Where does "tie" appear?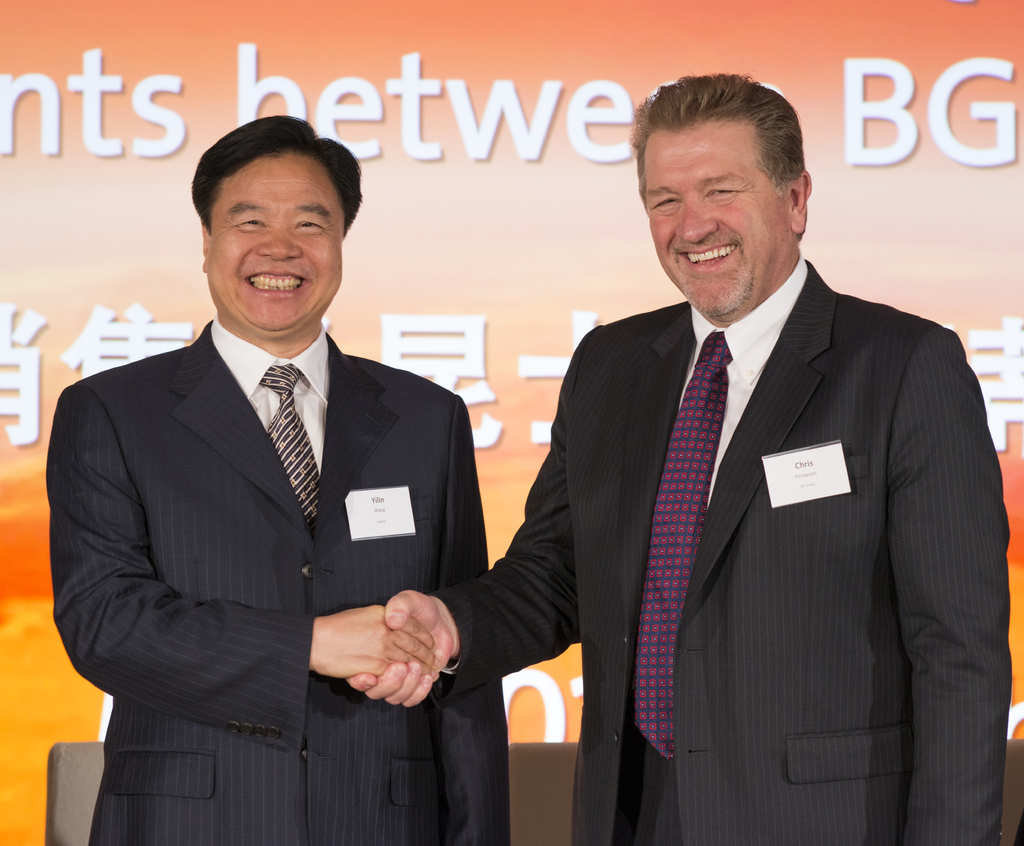
Appears at [256, 365, 328, 527].
